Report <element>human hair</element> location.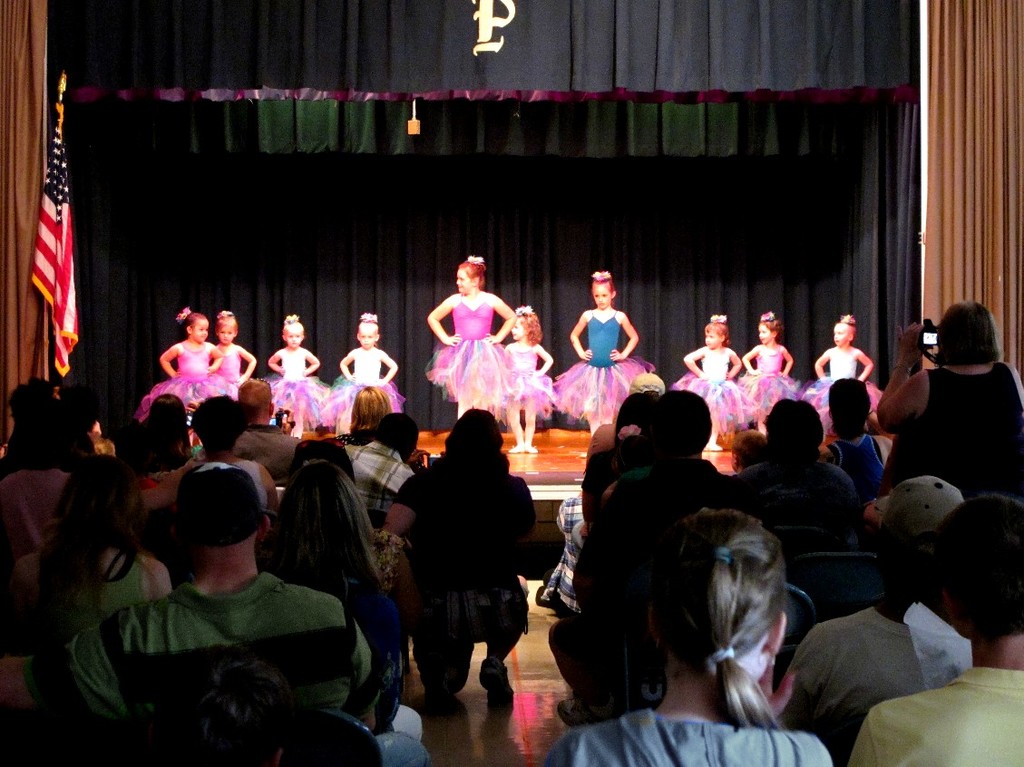
Report: (838, 311, 856, 328).
